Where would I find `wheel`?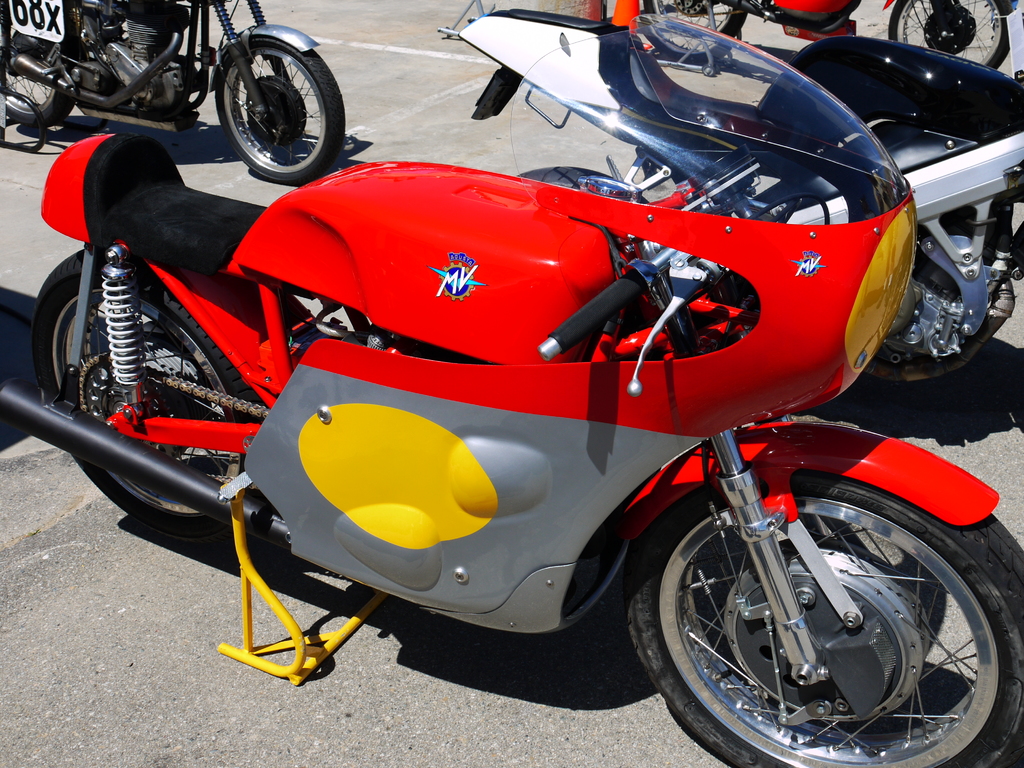
At 515, 166, 648, 205.
